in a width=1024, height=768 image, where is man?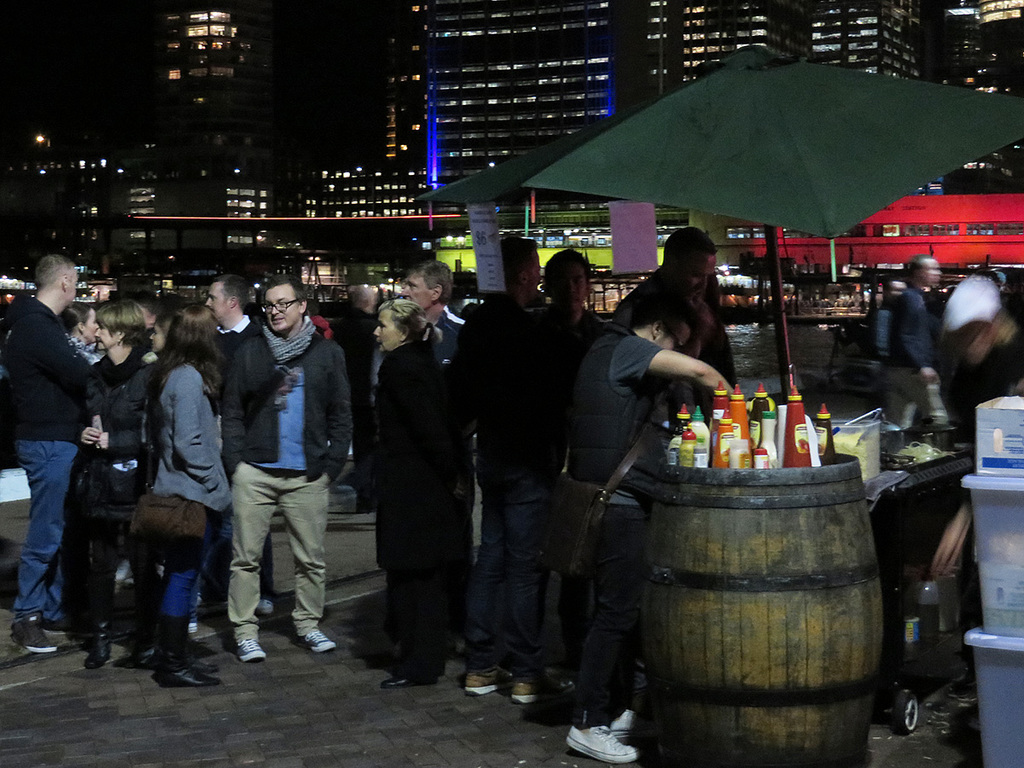
x1=623, y1=225, x2=736, y2=404.
